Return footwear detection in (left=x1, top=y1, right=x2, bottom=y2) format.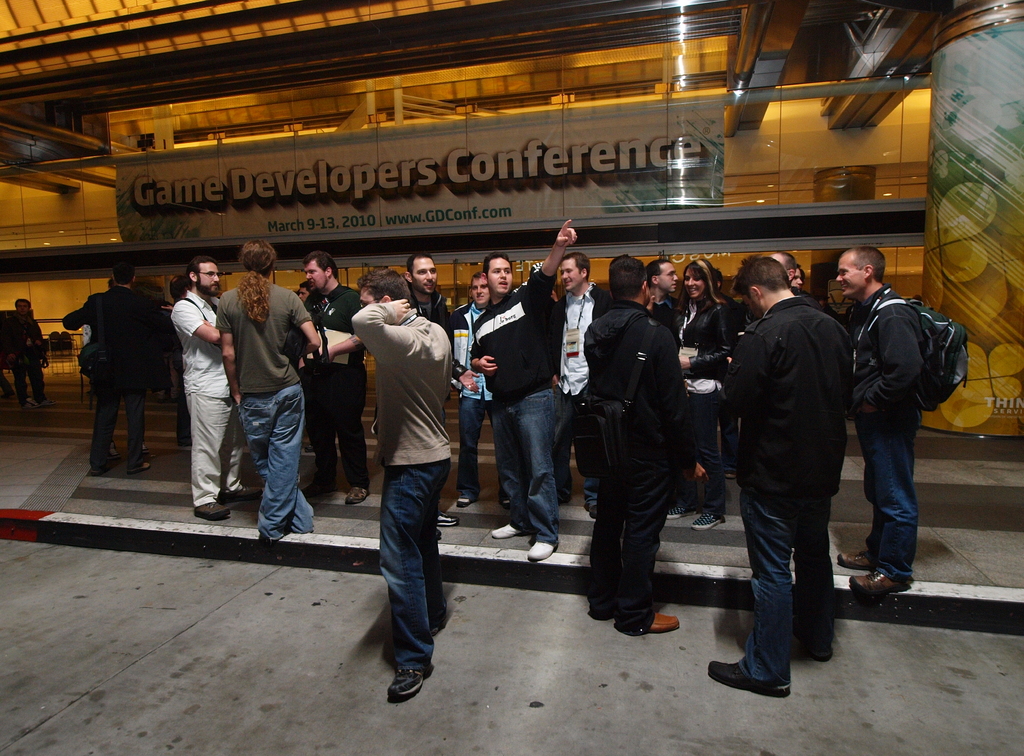
(left=838, top=545, right=879, bottom=570).
